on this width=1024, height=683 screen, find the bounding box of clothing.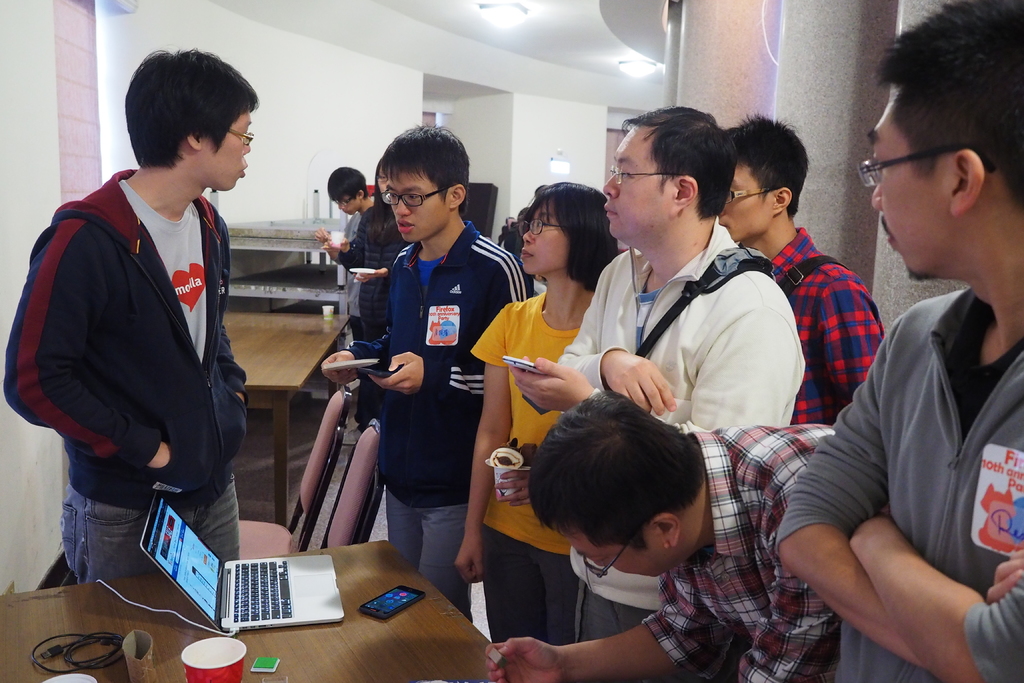
Bounding box: [x1=767, y1=276, x2=1023, y2=682].
